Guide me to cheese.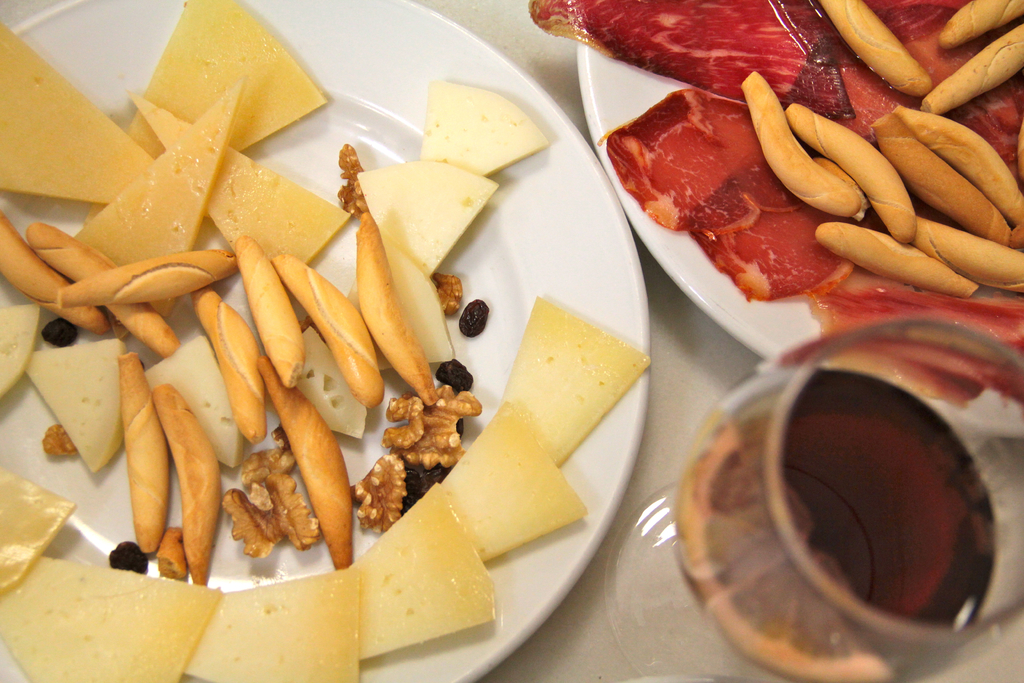
Guidance: crop(22, 331, 129, 472).
